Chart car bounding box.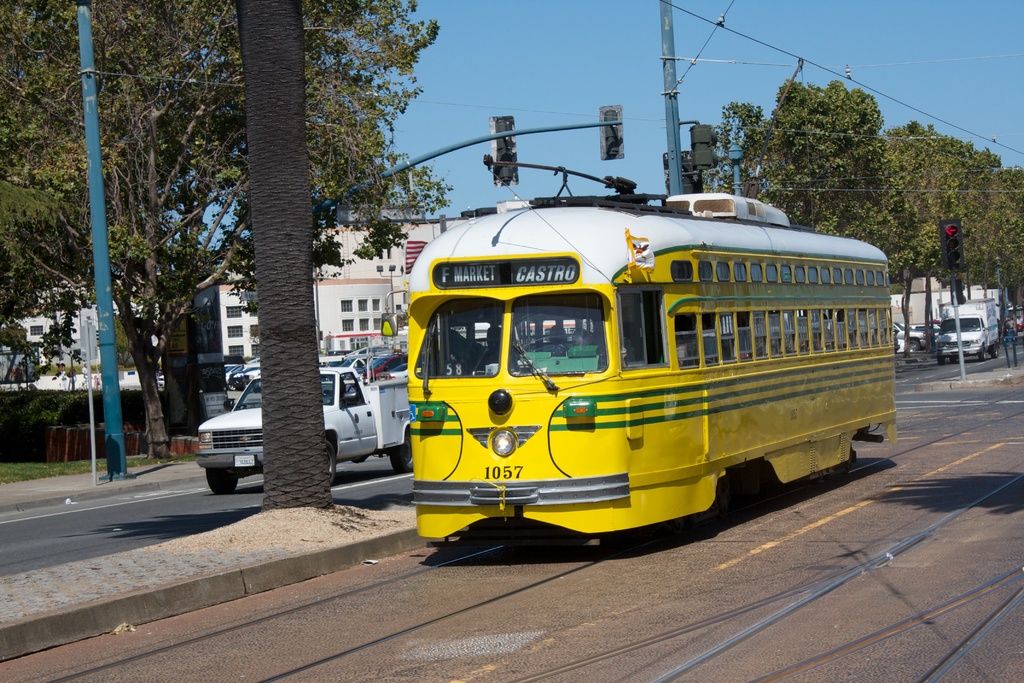
Charted: {"left": 1014, "top": 315, "right": 1023, "bottom": 331}.
